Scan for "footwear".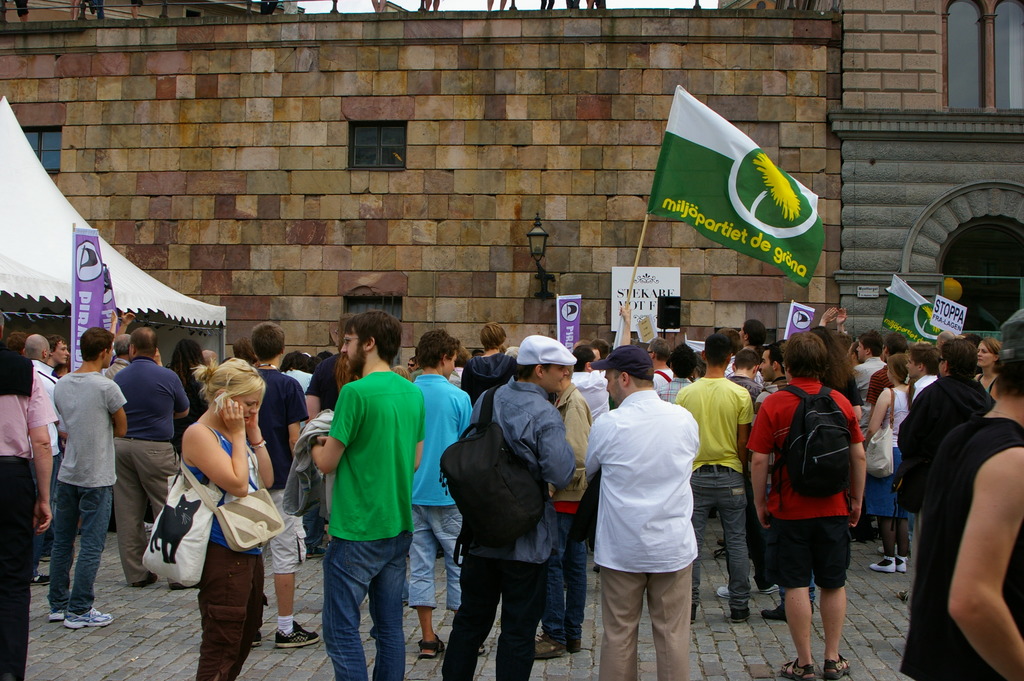
Scan result: {"x1": 781, "y1": 659, "x2": 819, "y2": 680}.
